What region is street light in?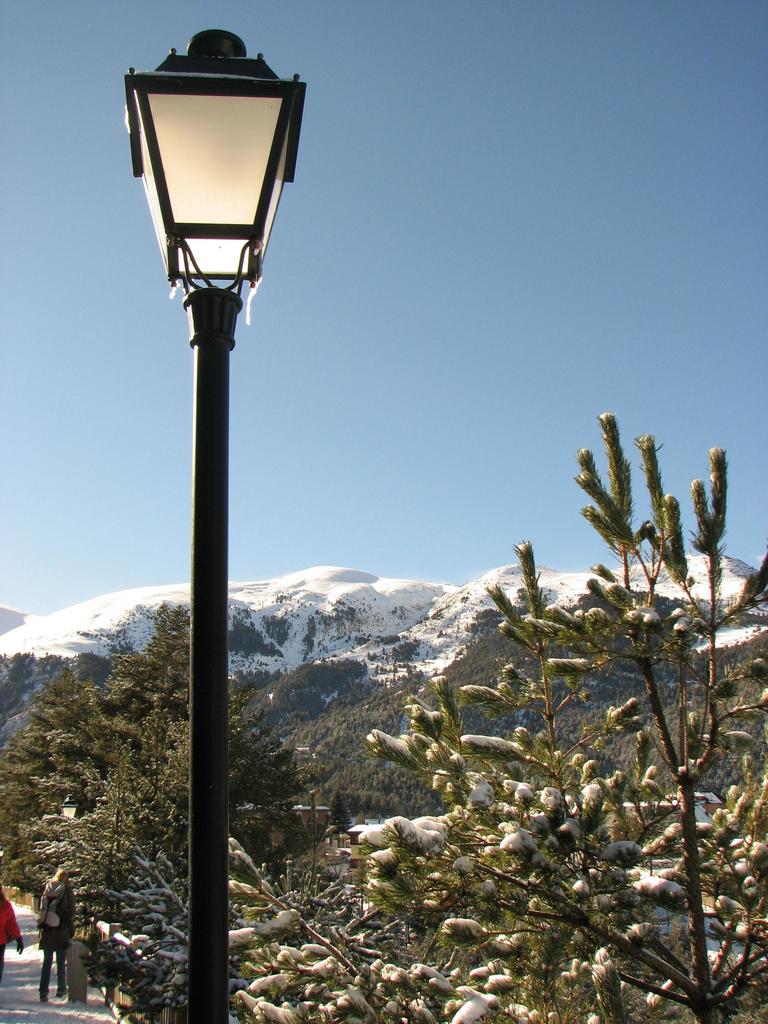
60/796/81/825.
